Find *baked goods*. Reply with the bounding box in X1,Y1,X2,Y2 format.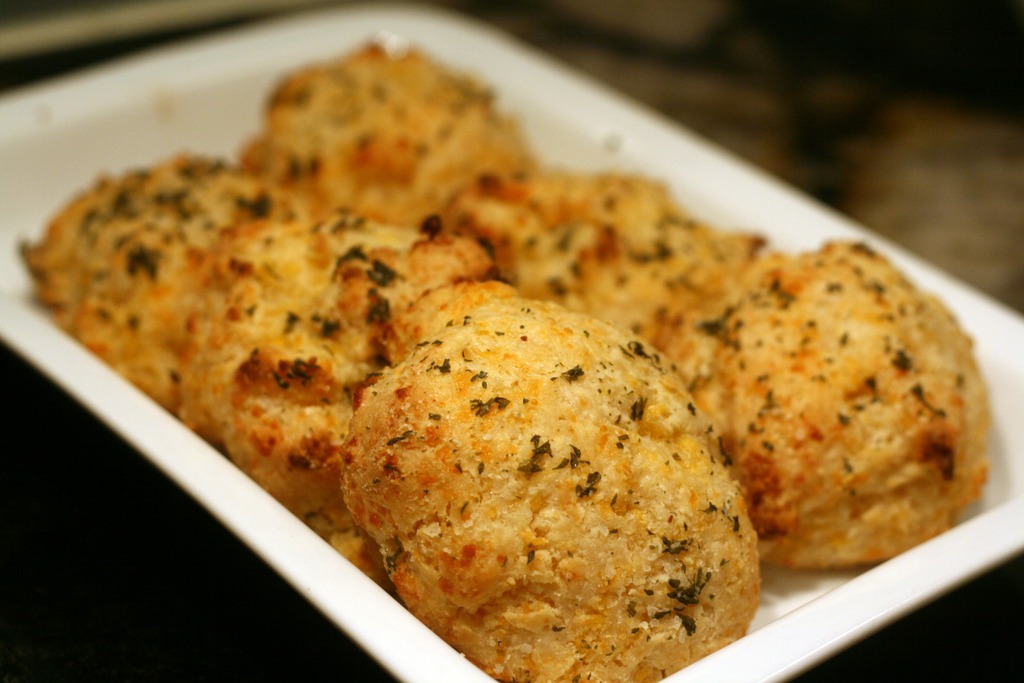
331,312,755,682.
